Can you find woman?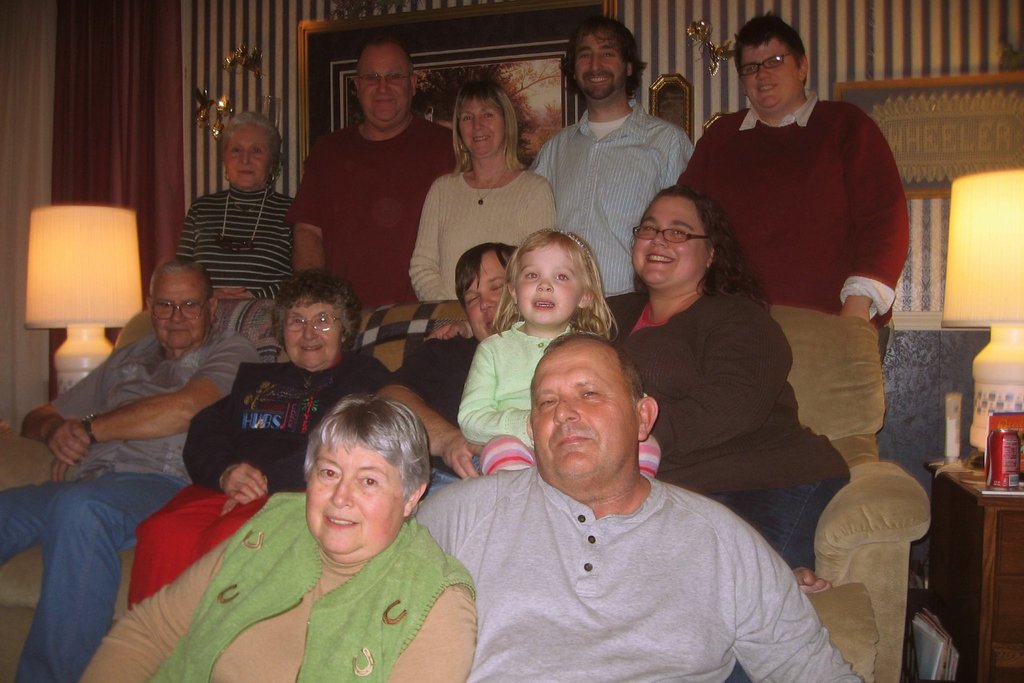
Yes, bounding box: 405 97 552 296.
